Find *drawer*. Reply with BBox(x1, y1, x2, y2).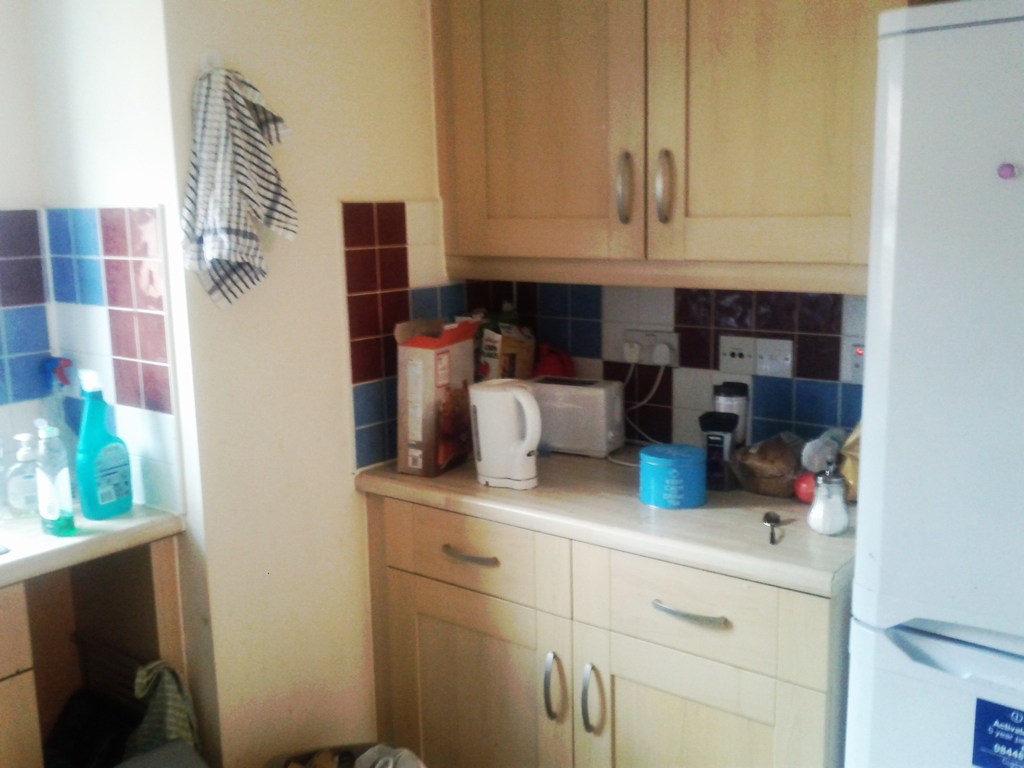
BBox(385, 499, 572, 616).
